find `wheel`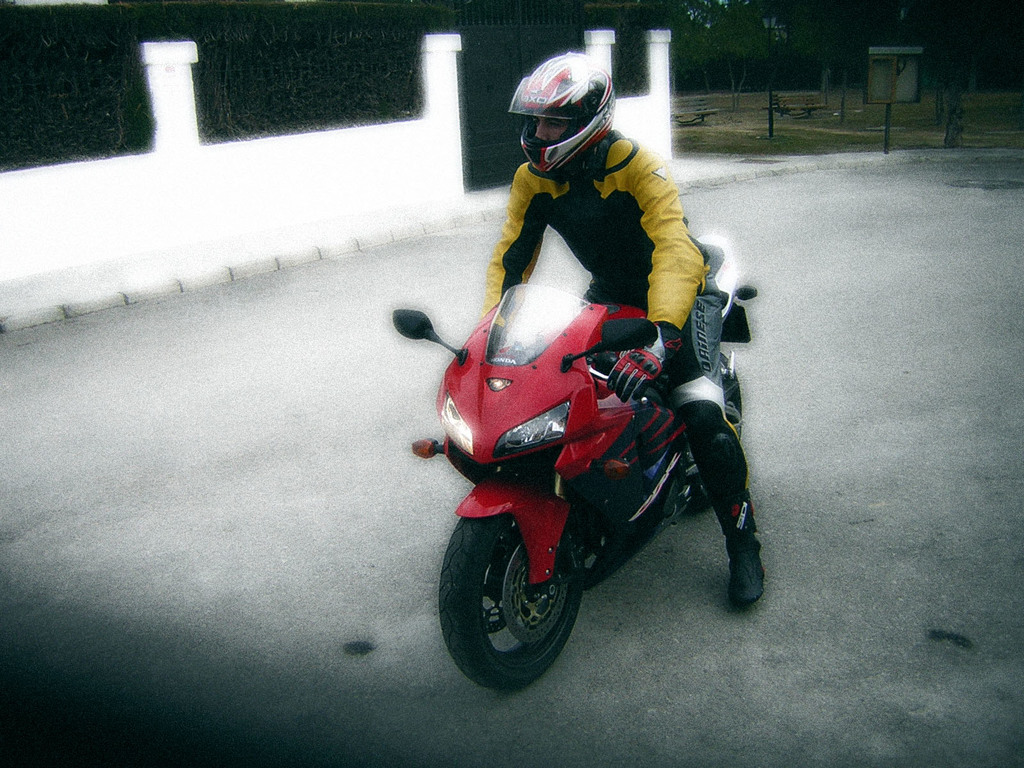
bbox(657, 347, 744, 518)
